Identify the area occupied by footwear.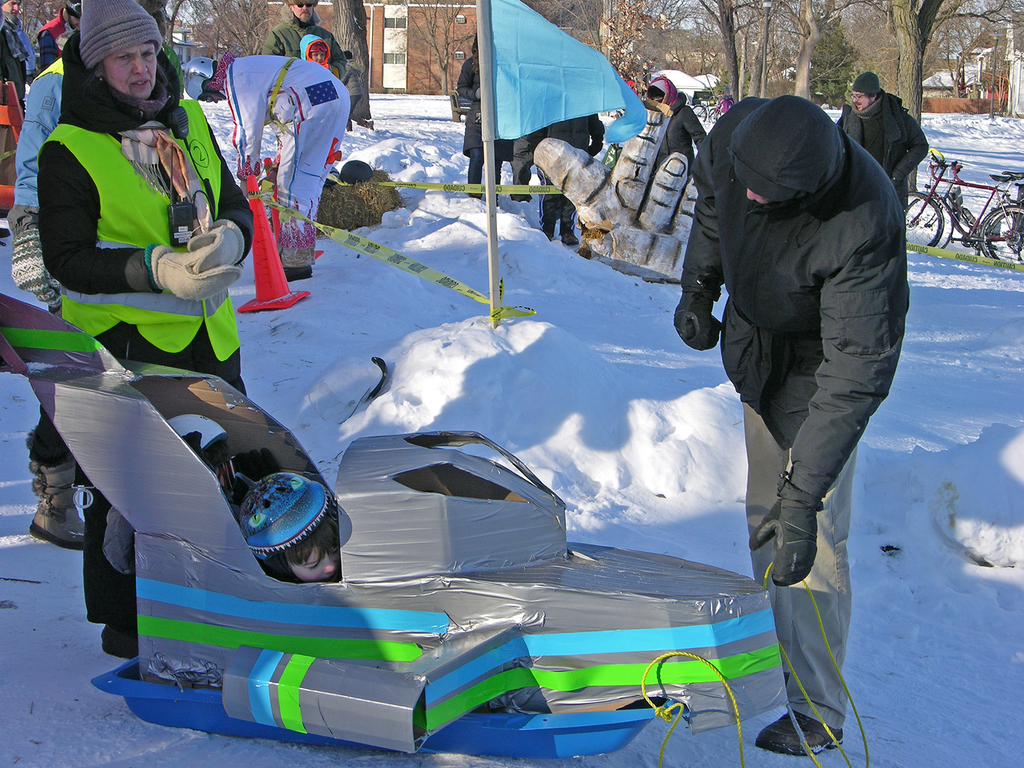
Area: crop(758, 707, 841, 755).
